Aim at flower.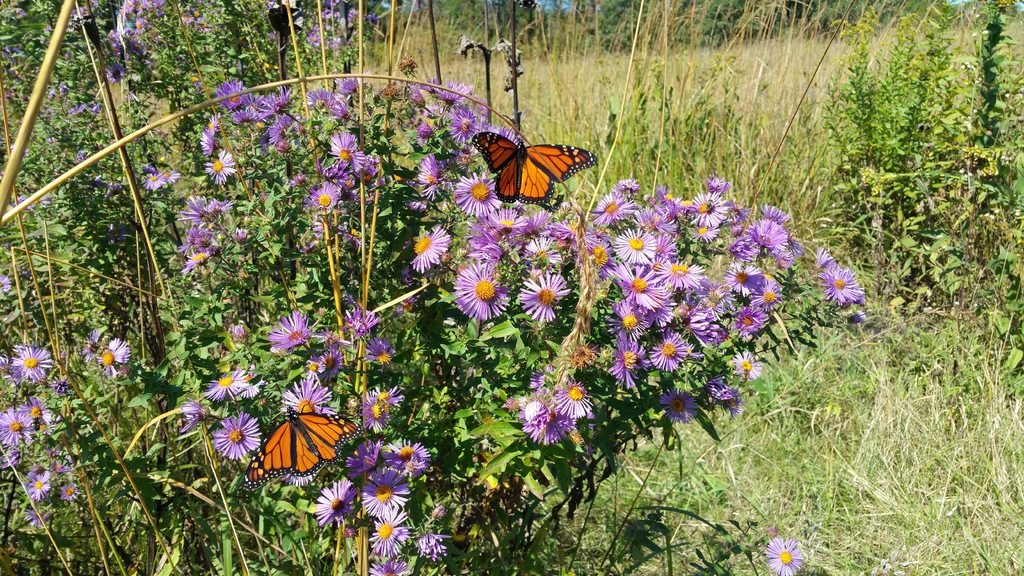
Aimed at bbox=(280, 374, 332, 412).
